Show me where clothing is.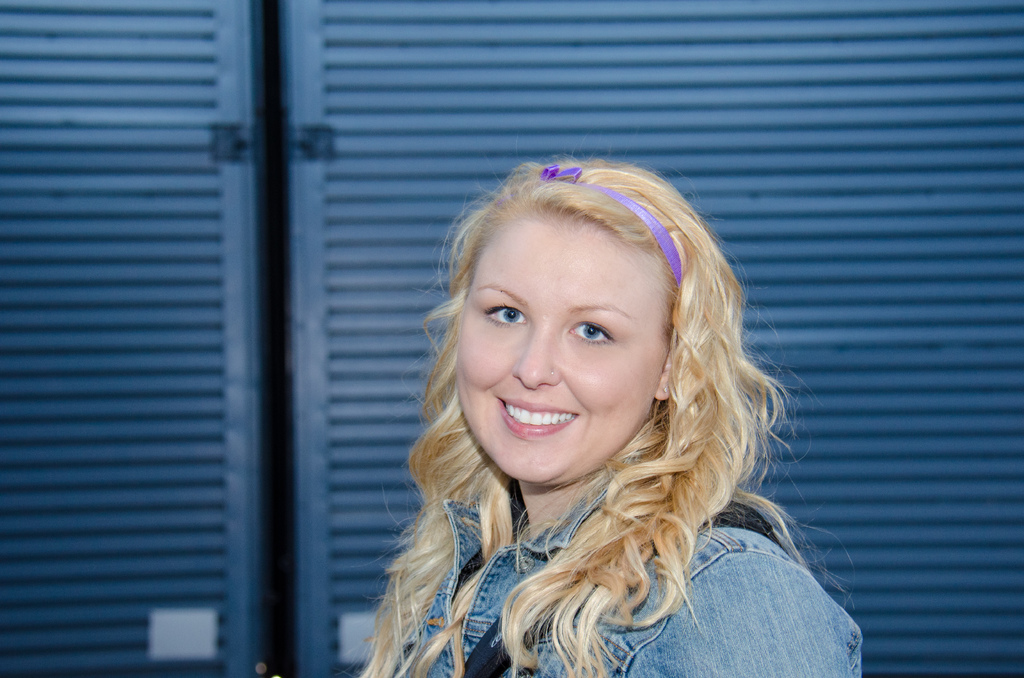
clothing is at x1=392, y1=448, x2=871, y2=677.
